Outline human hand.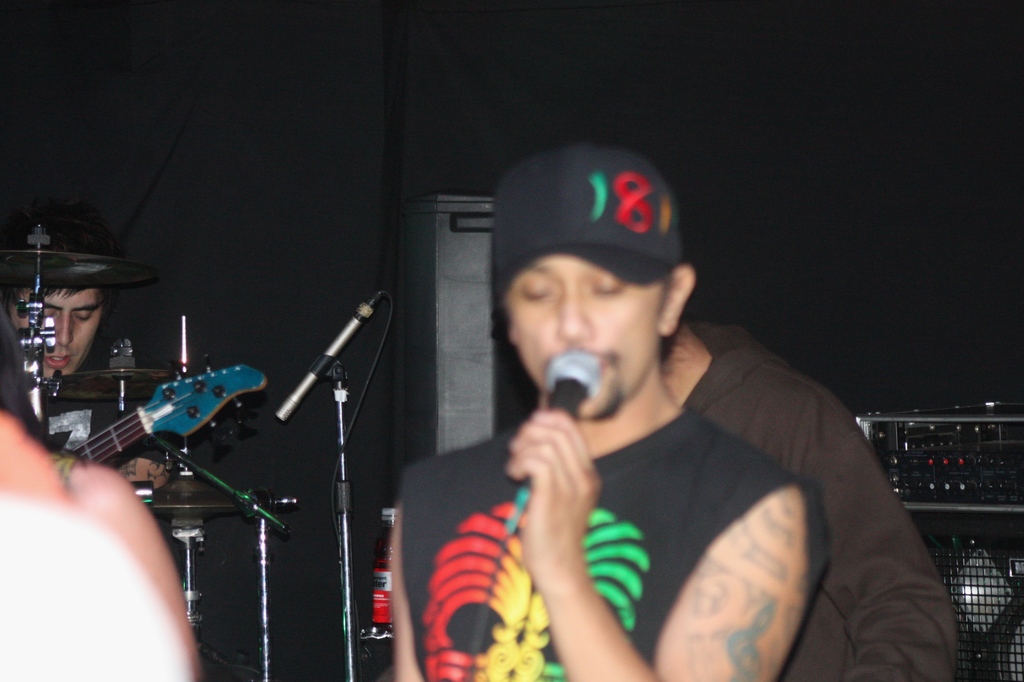
Outline: crop(504, 395, 635, 612).
